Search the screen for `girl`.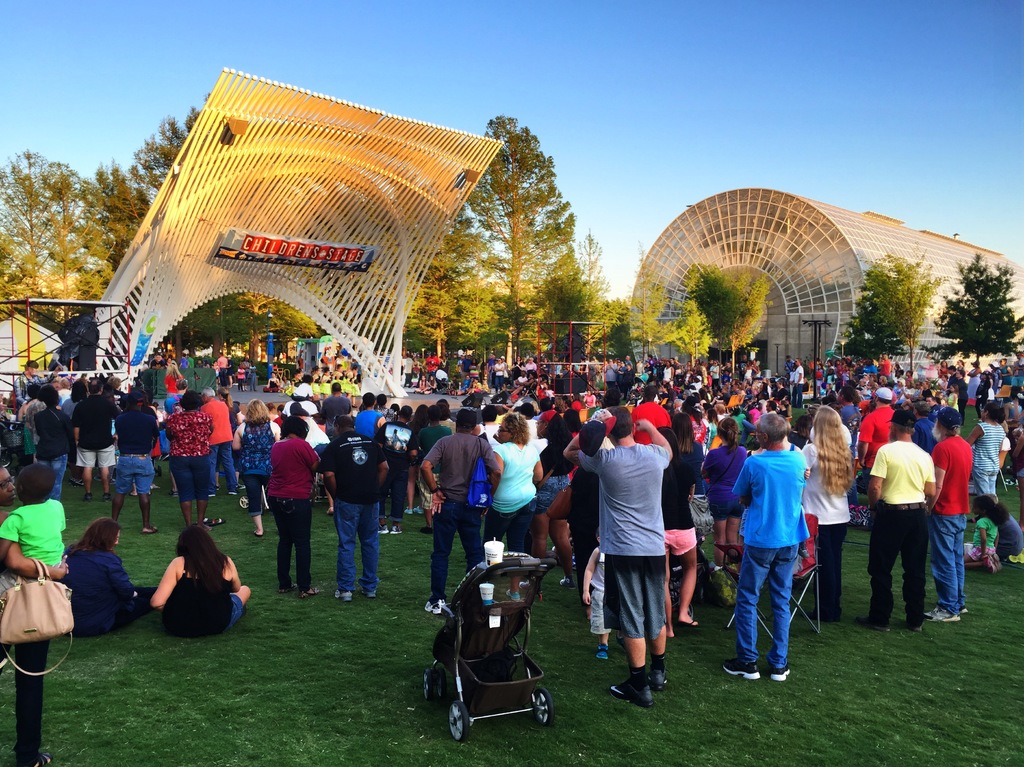
Found at <bbox>480, 410, 541, 555</bbox>.
